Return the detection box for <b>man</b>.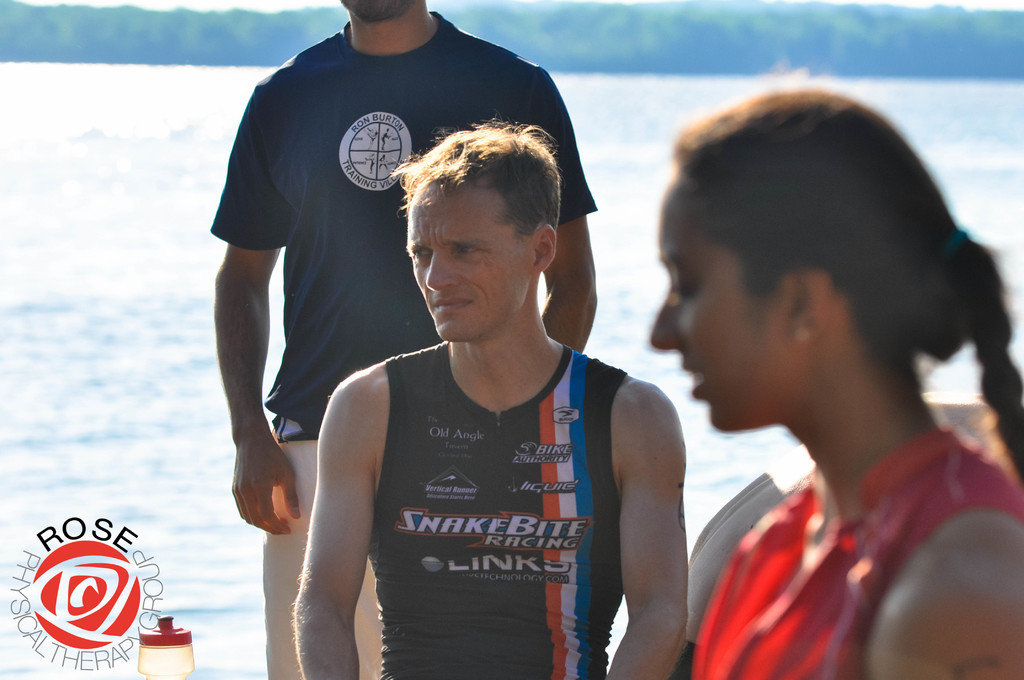
[left=211, top=0, right=595, bottom=679].
